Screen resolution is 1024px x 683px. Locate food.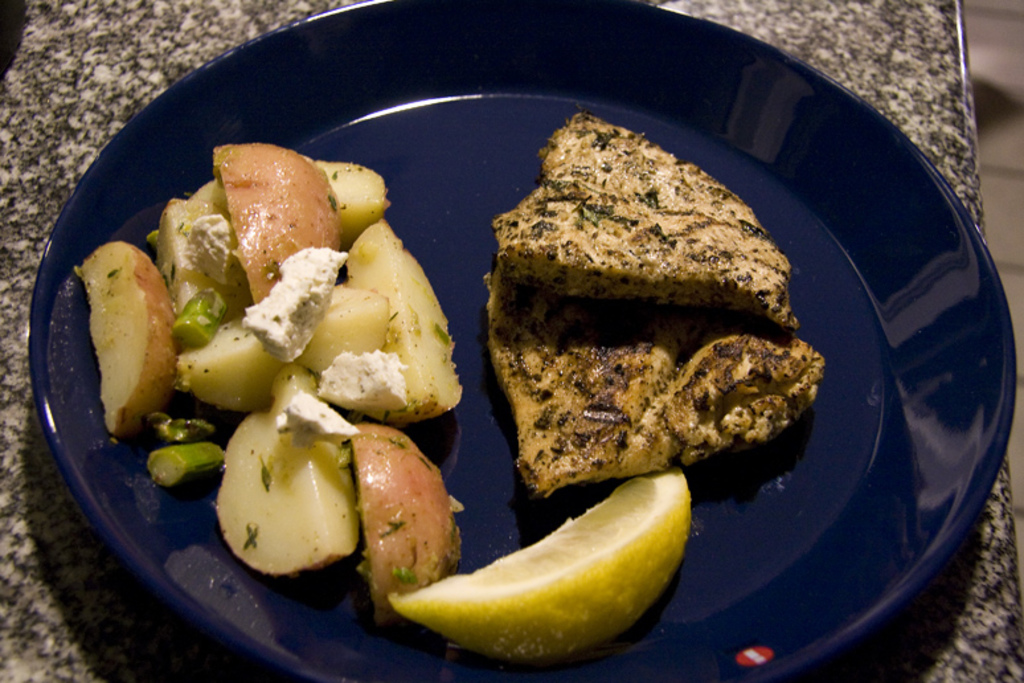
<box>389,471,696,663</box>.
